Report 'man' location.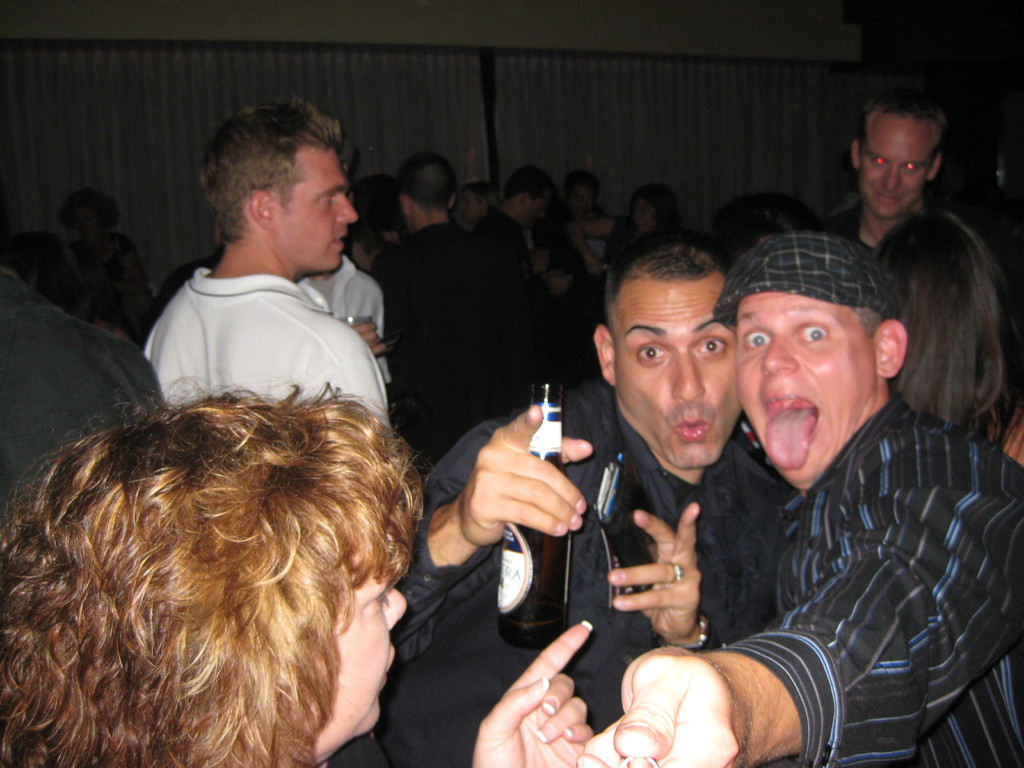
Report: l=578, t=233, r=1023, b=767.
